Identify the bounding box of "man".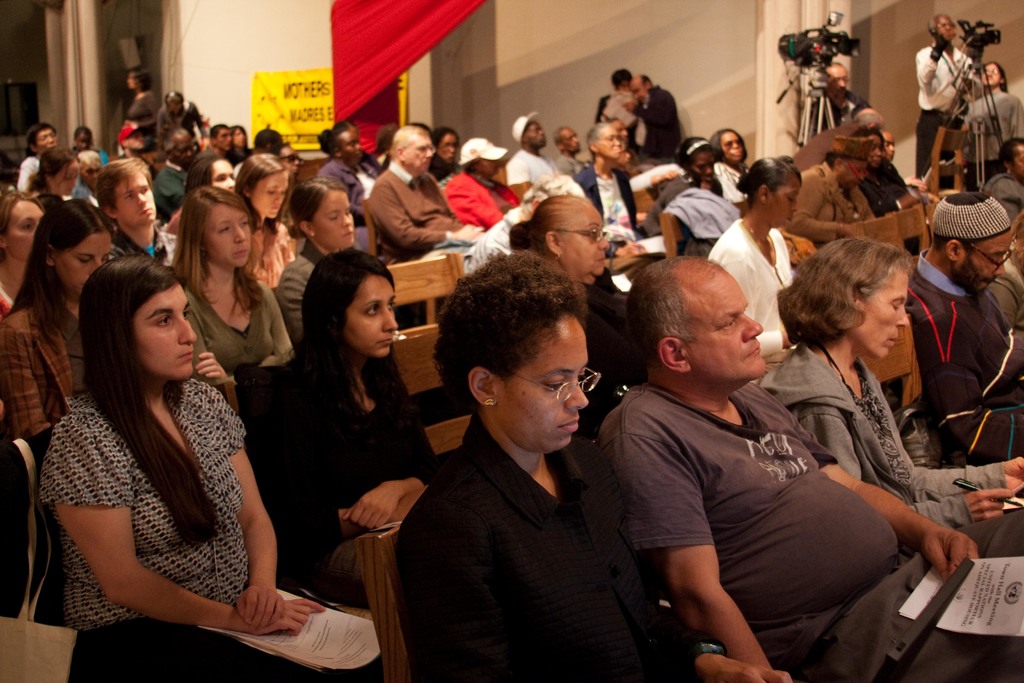
locate(625, 75, 680, 161).
